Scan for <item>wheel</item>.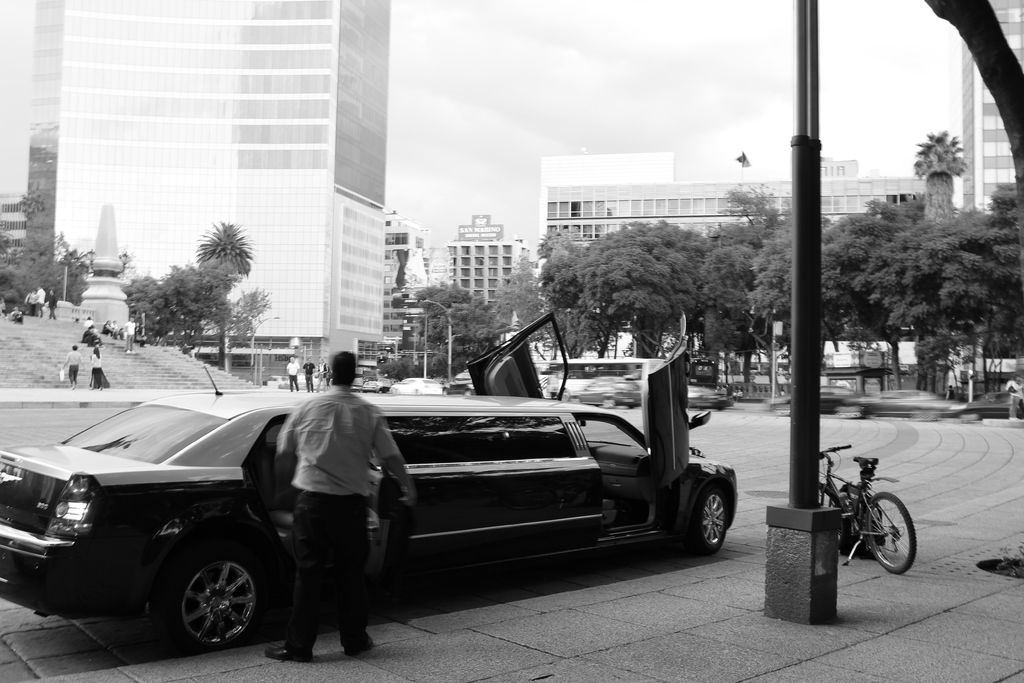
Scan result: [x1=822, y1=481, x2=847, y2=551].
